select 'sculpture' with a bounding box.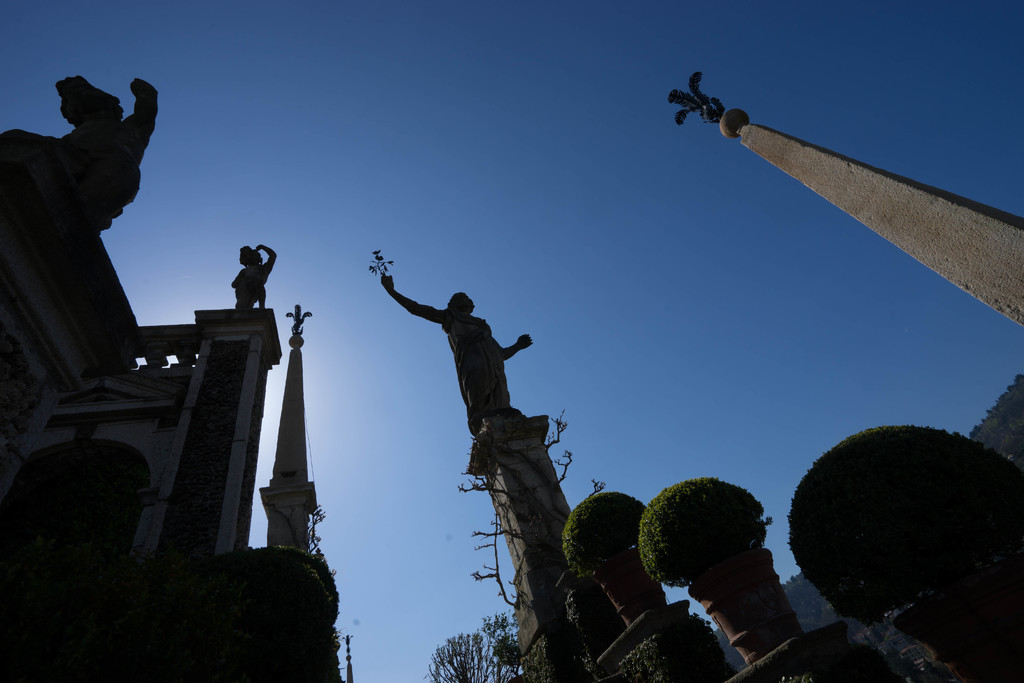
3, 79, 163, 242.
